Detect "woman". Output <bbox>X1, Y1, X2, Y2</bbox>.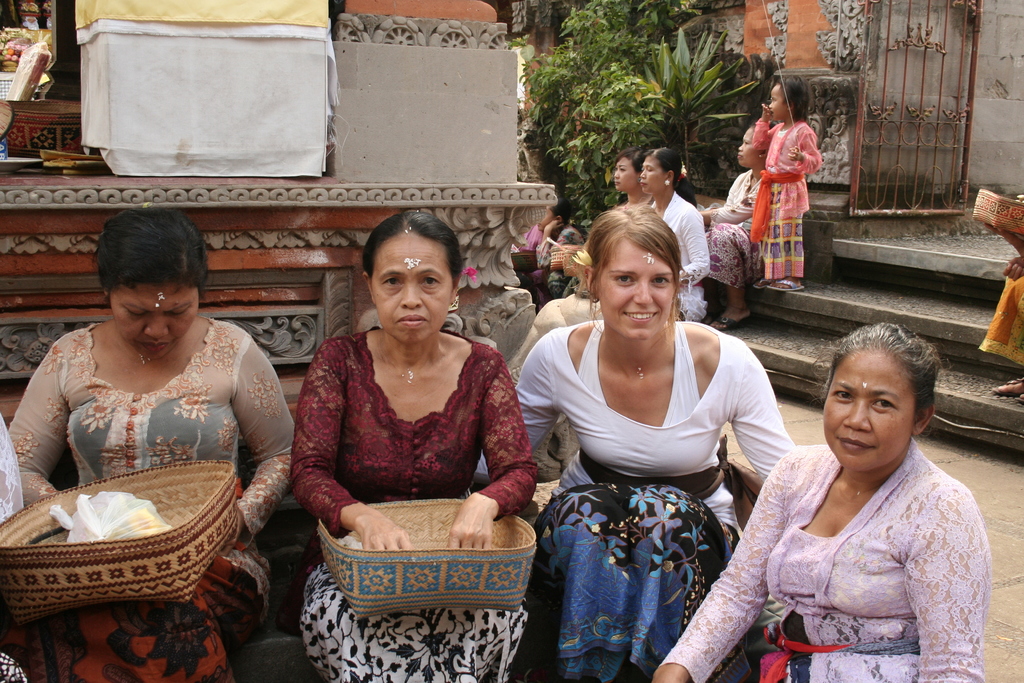
<bbox>701, 122, 776, 332</bbox>.
